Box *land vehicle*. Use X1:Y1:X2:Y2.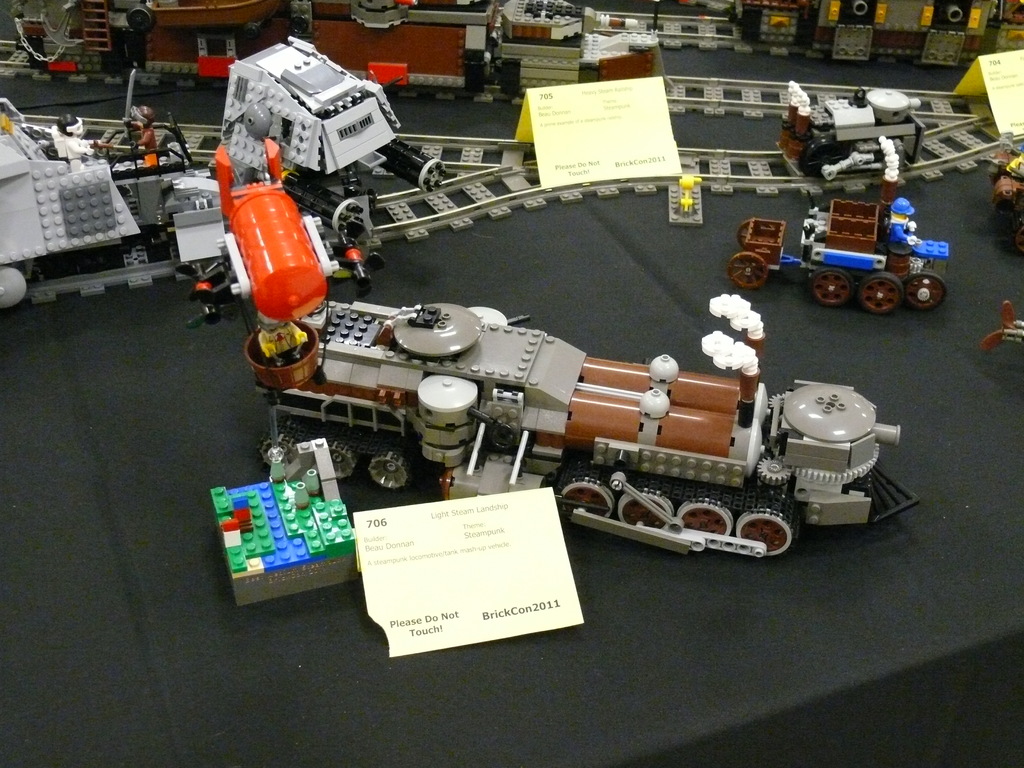
245:296:920:556.
